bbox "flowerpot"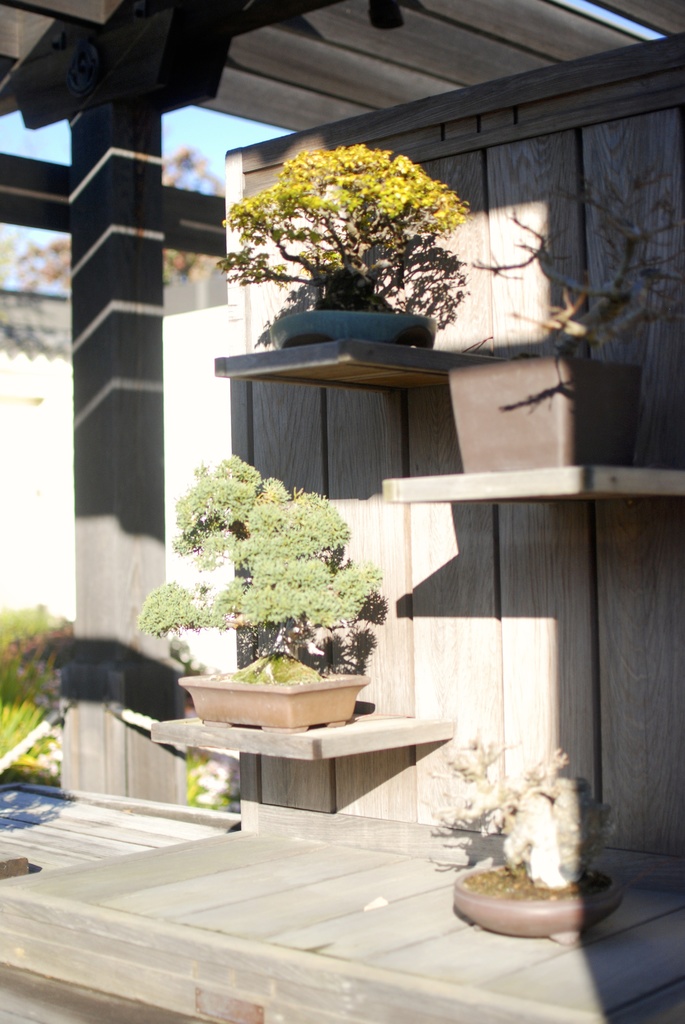
rect(443, 350, 639, 469)
